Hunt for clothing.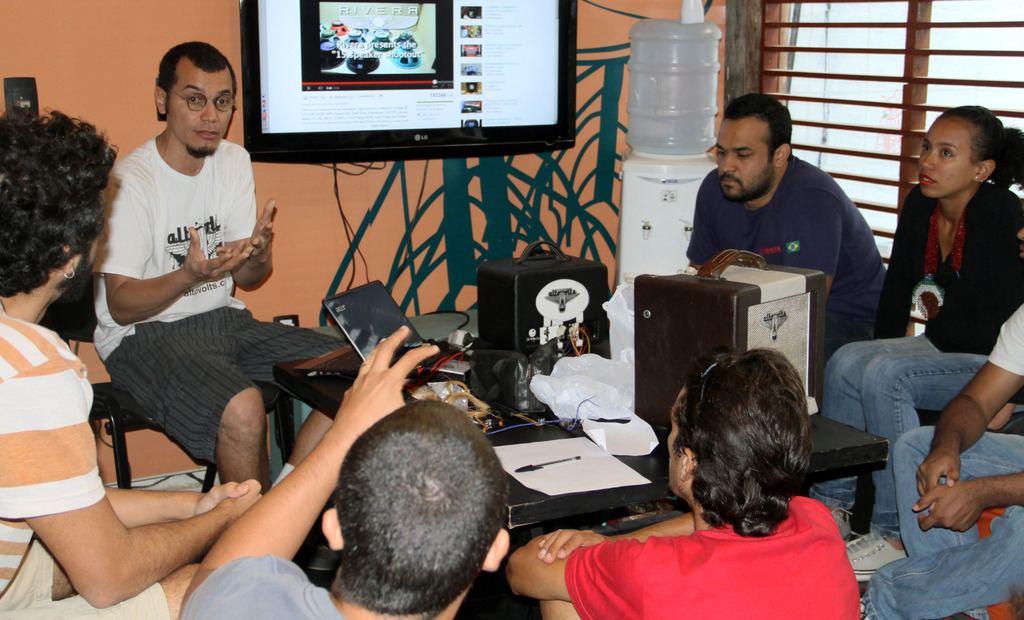
Hunted down at select_region(863, 299, 1023, 619).
